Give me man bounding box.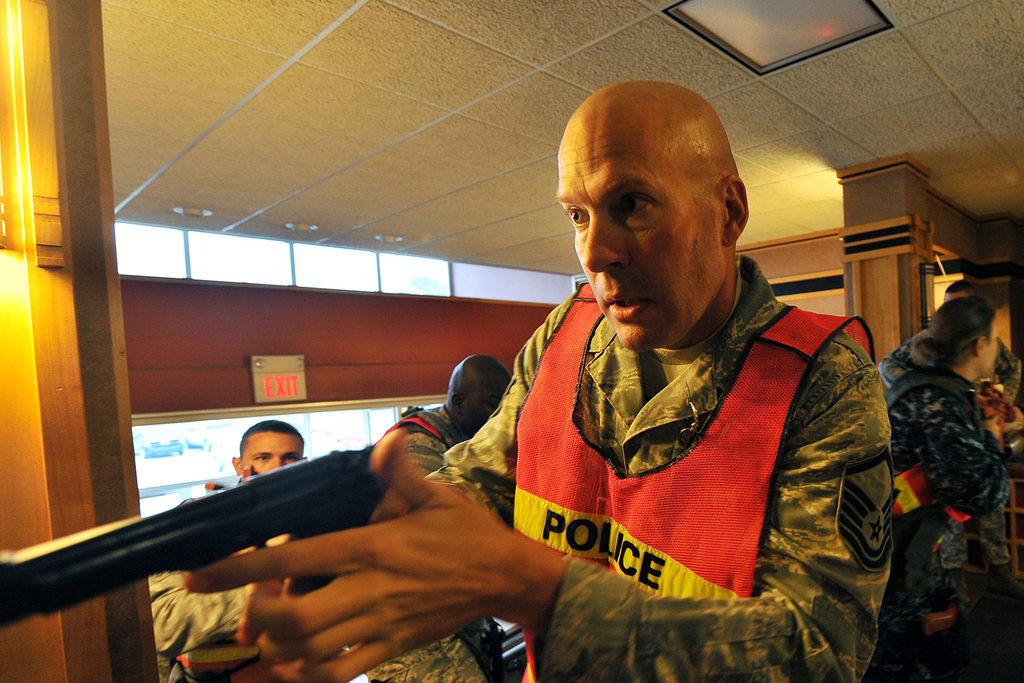
351 349 503 682.
